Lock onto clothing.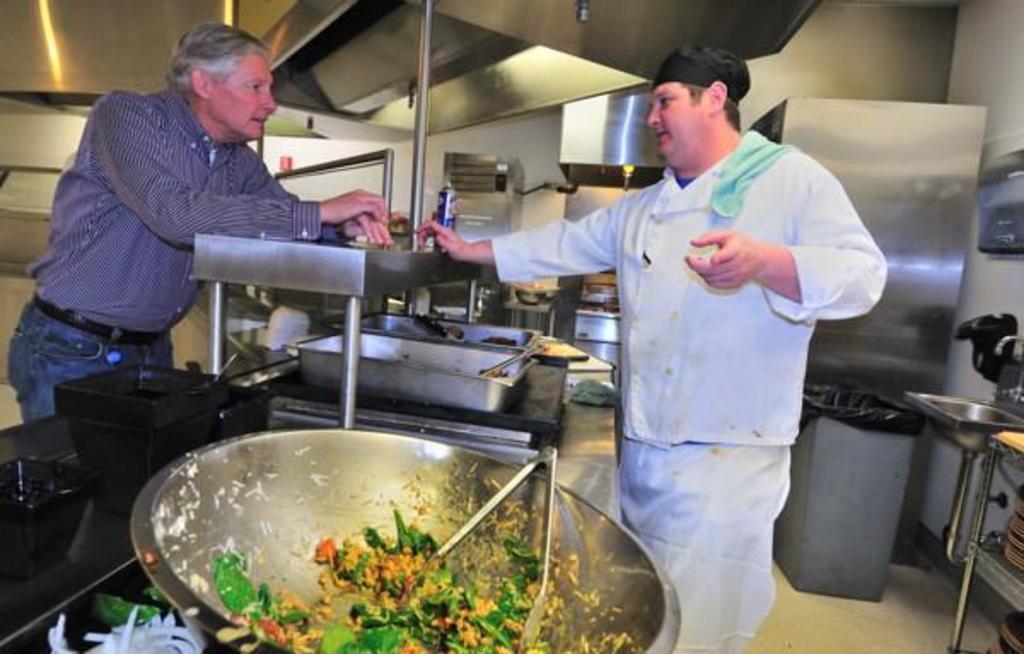
Locked: BBox(500, 135, 896, 652).
